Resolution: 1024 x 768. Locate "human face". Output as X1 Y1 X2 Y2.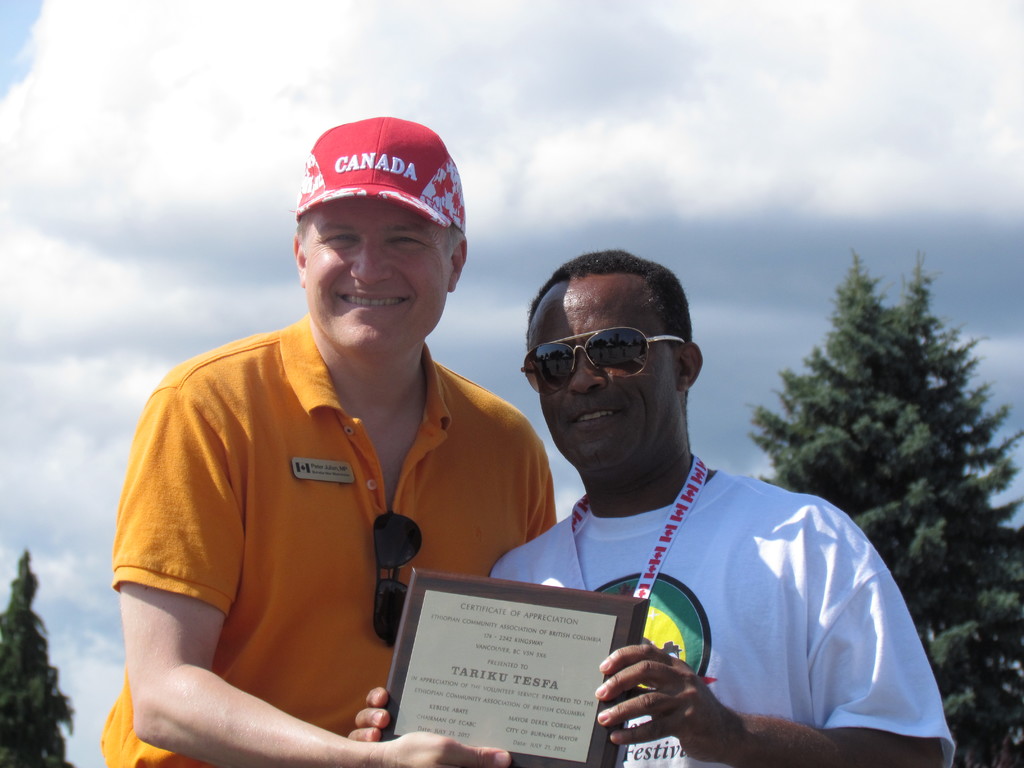
523 282 678 463.
